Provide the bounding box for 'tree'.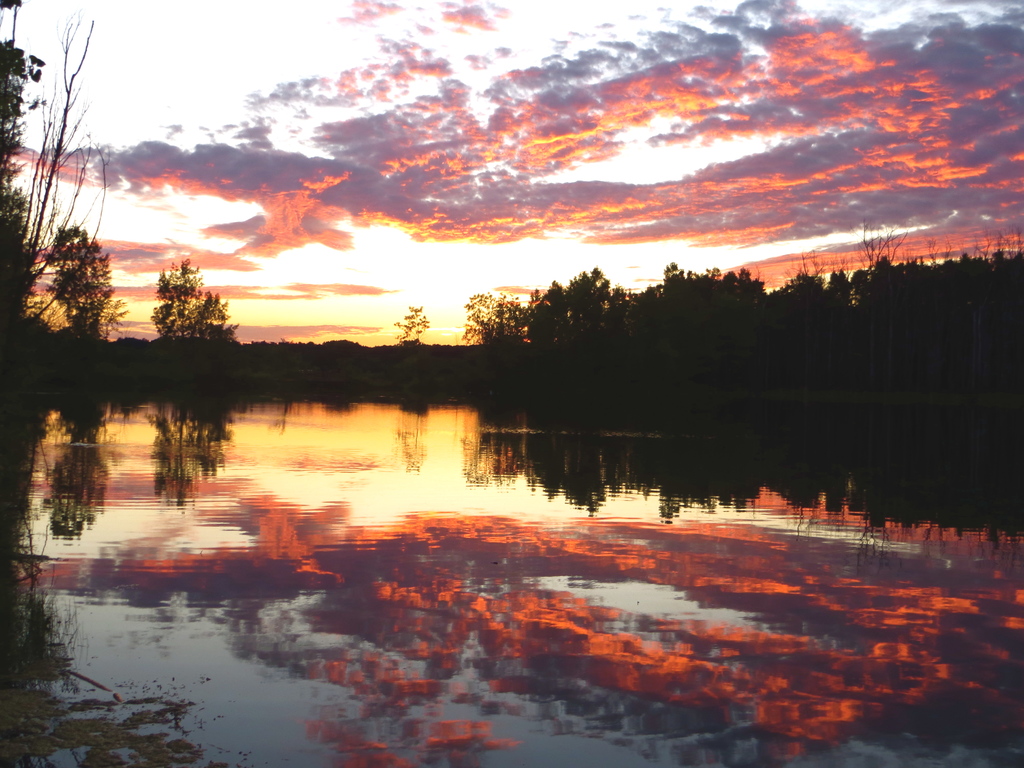
x1=630 y1=269 x2=756 y2=356.
